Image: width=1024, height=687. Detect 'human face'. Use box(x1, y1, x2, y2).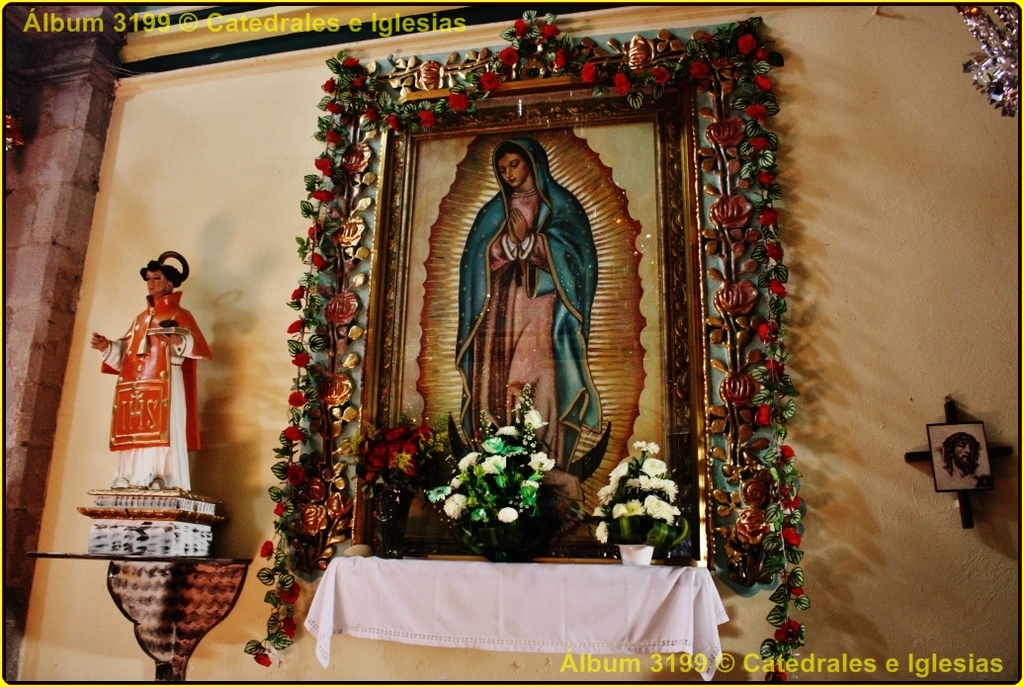
box(141, 266, 165, 297).
